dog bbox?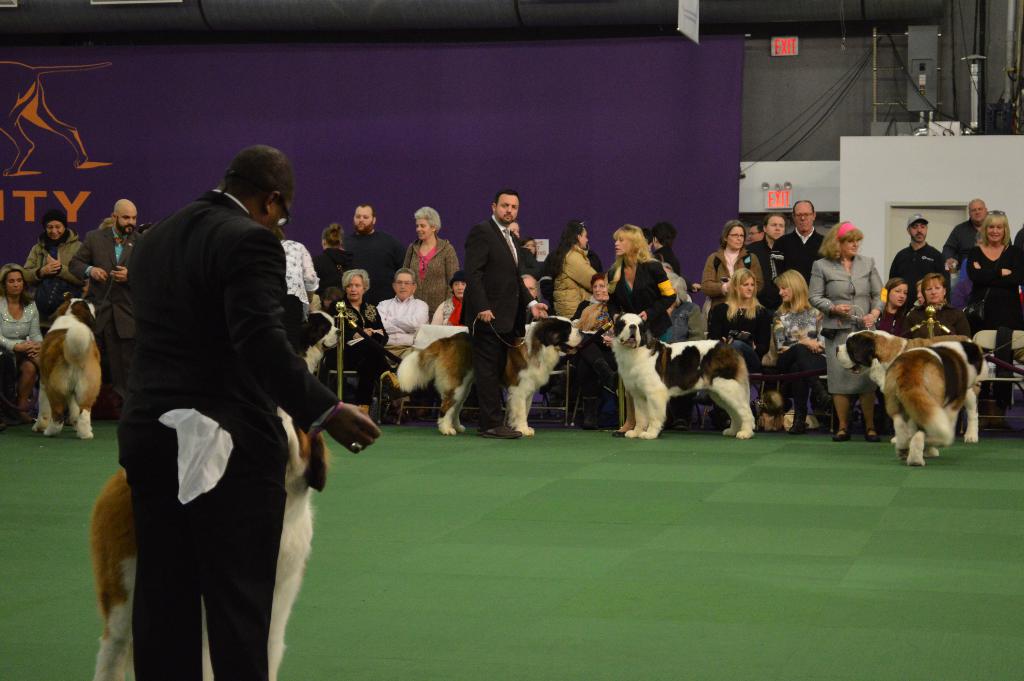
(left=299, top=308, right=344, bottom=375)
